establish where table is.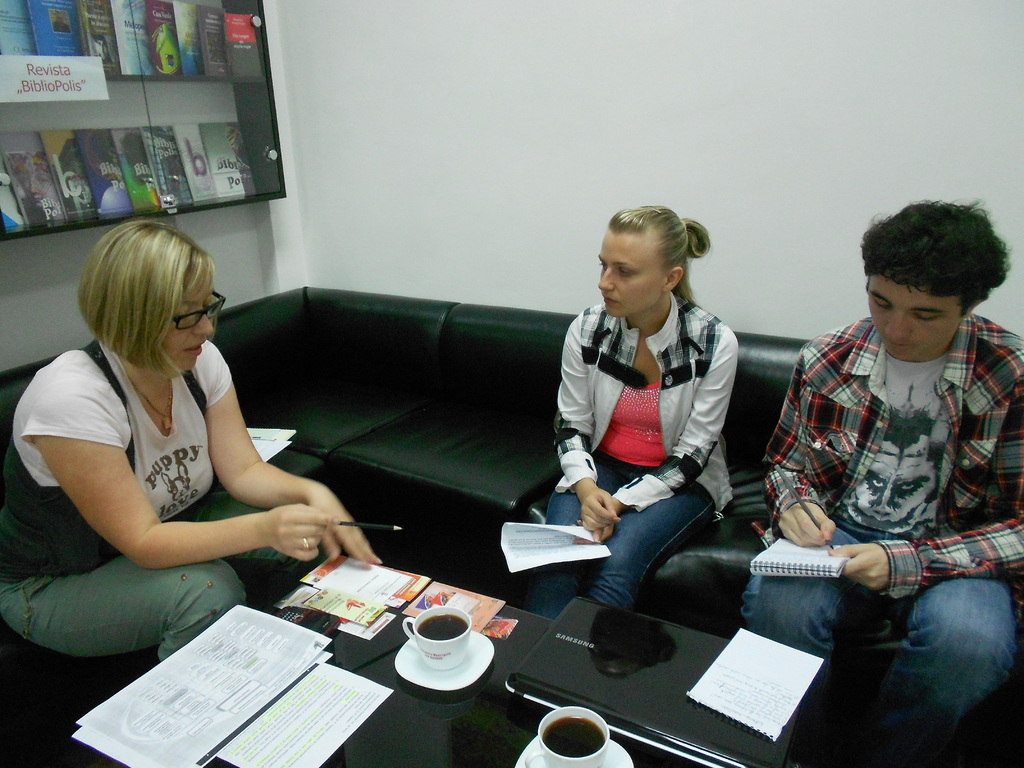
Established at 33,552,833,767.
